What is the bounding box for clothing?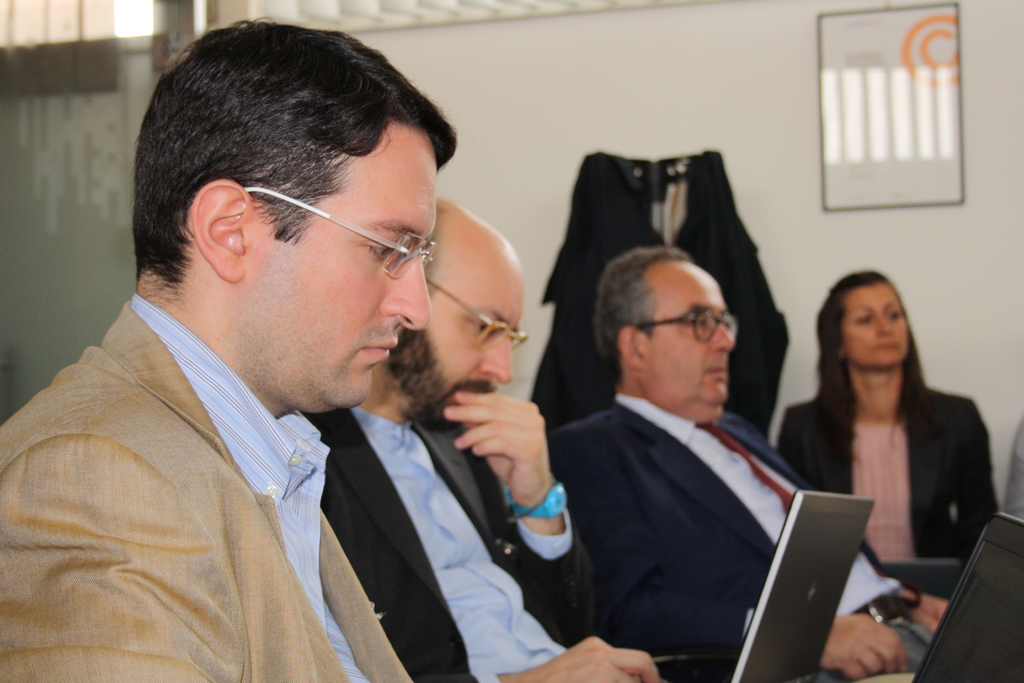
[311,412,598,682].
